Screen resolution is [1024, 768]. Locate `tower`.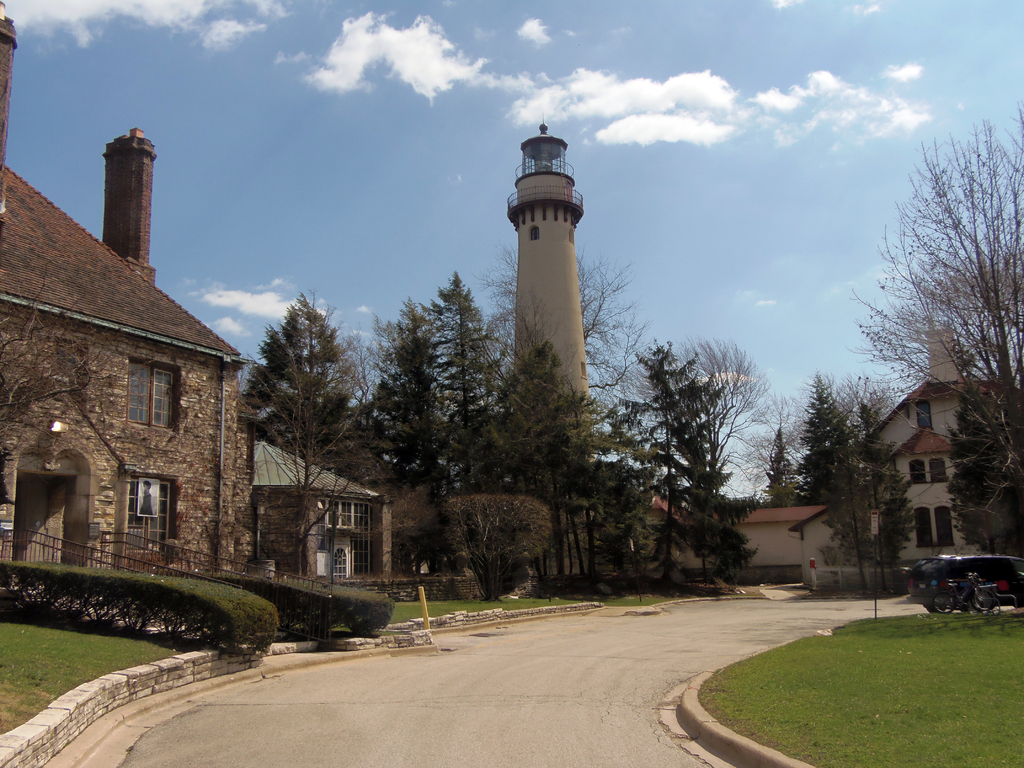
left=98, top=122, right=159, bottom=292.
